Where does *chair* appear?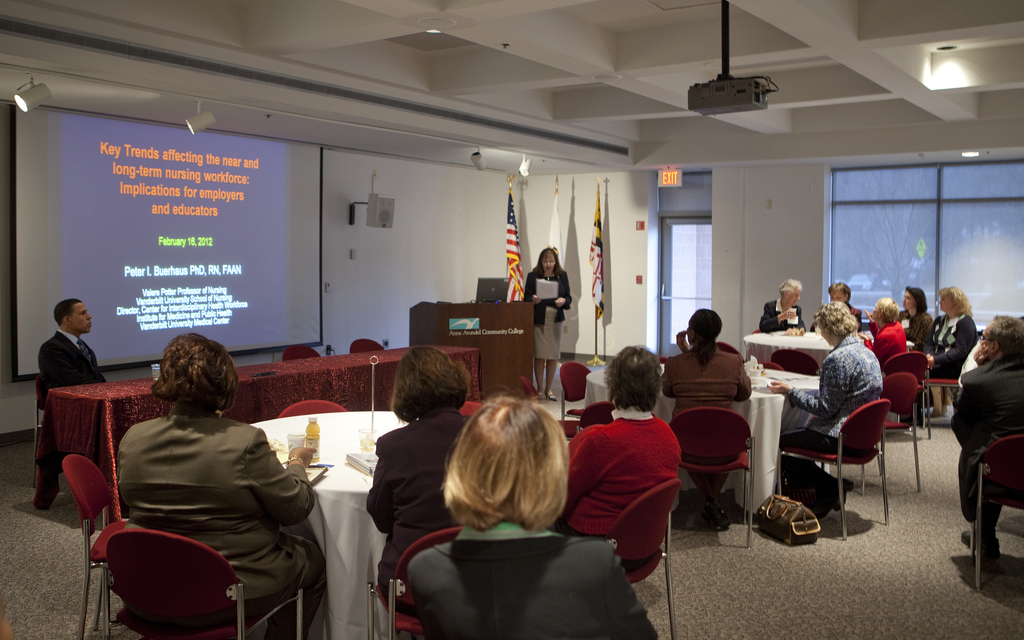
Appears at crop(786, 381, 901, 538).
